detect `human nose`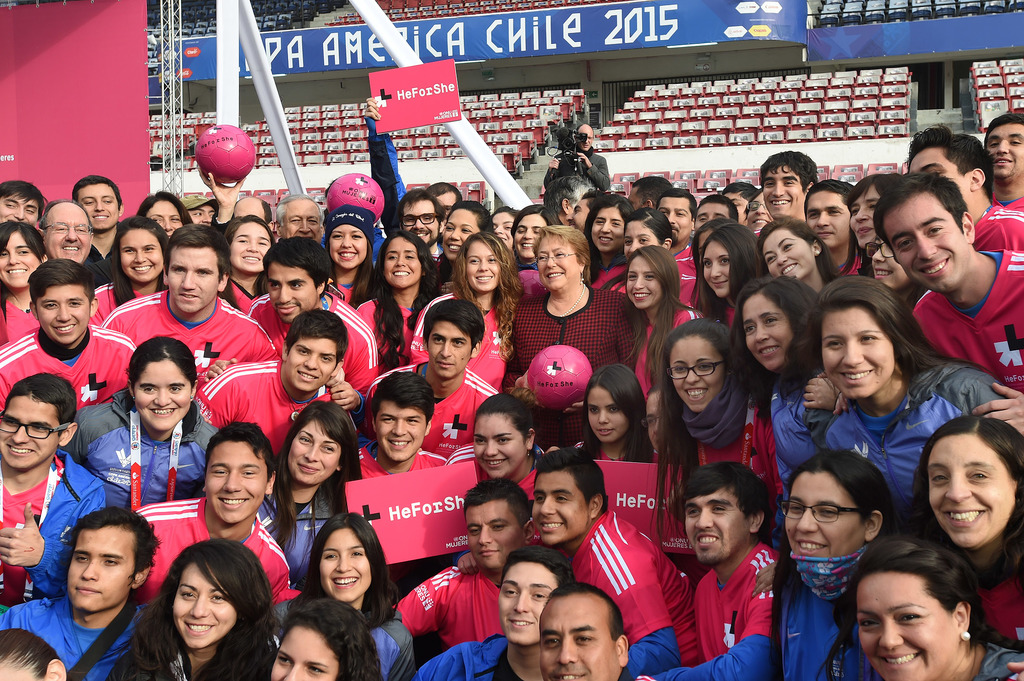
region(13, 206, 24, 221)
